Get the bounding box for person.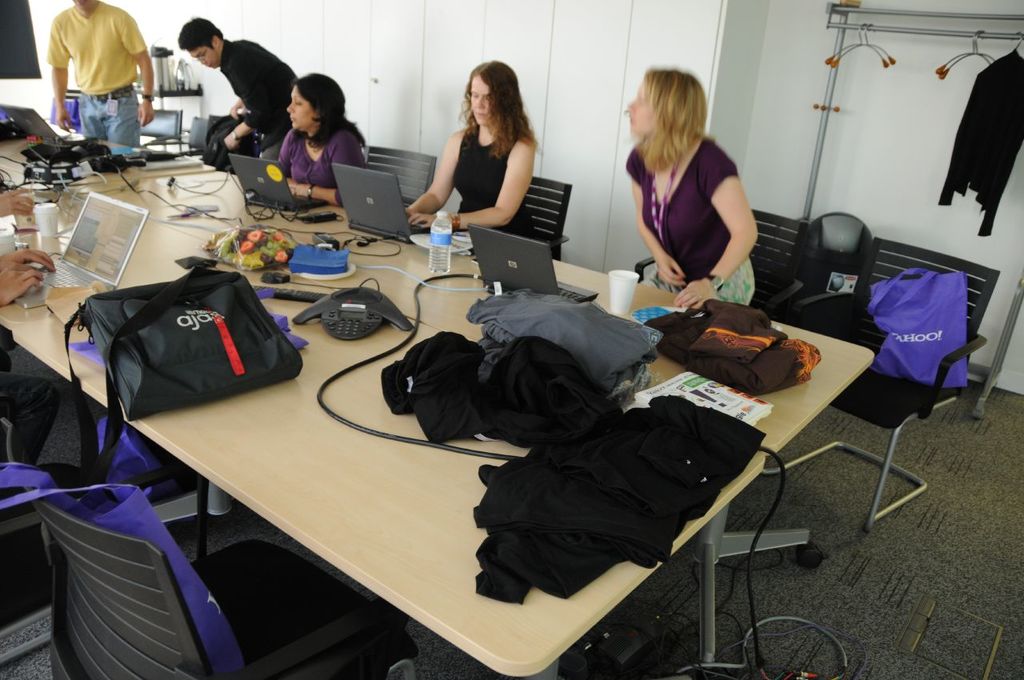
{"left": 38, "top": 0, "right": 153, "bottom": 164}.
